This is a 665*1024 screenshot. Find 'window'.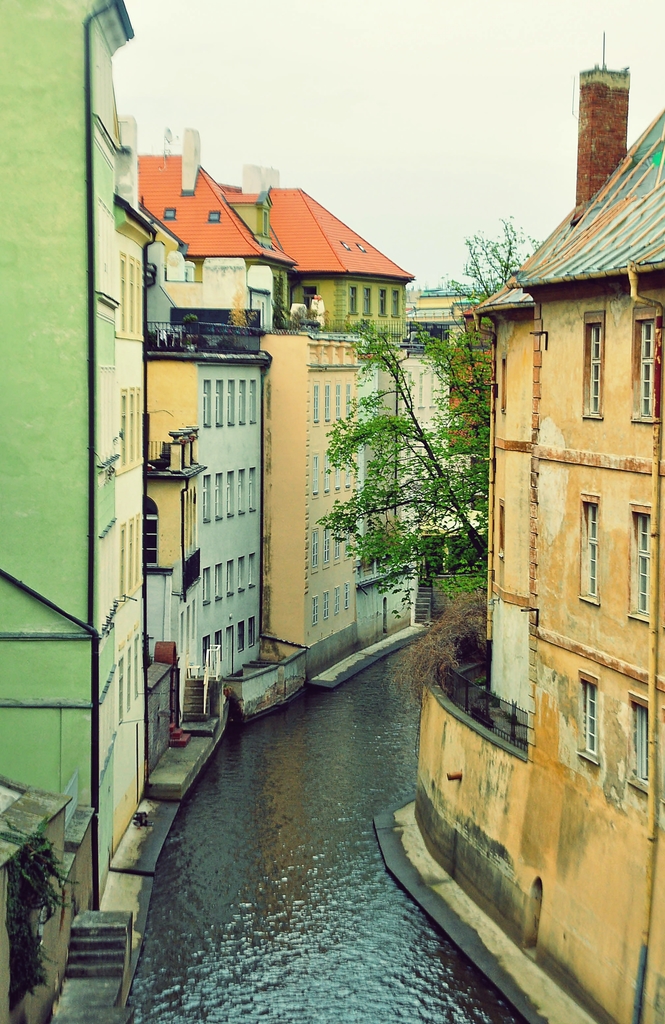
Bounding box: Rect(581, 311, 609, 419).
